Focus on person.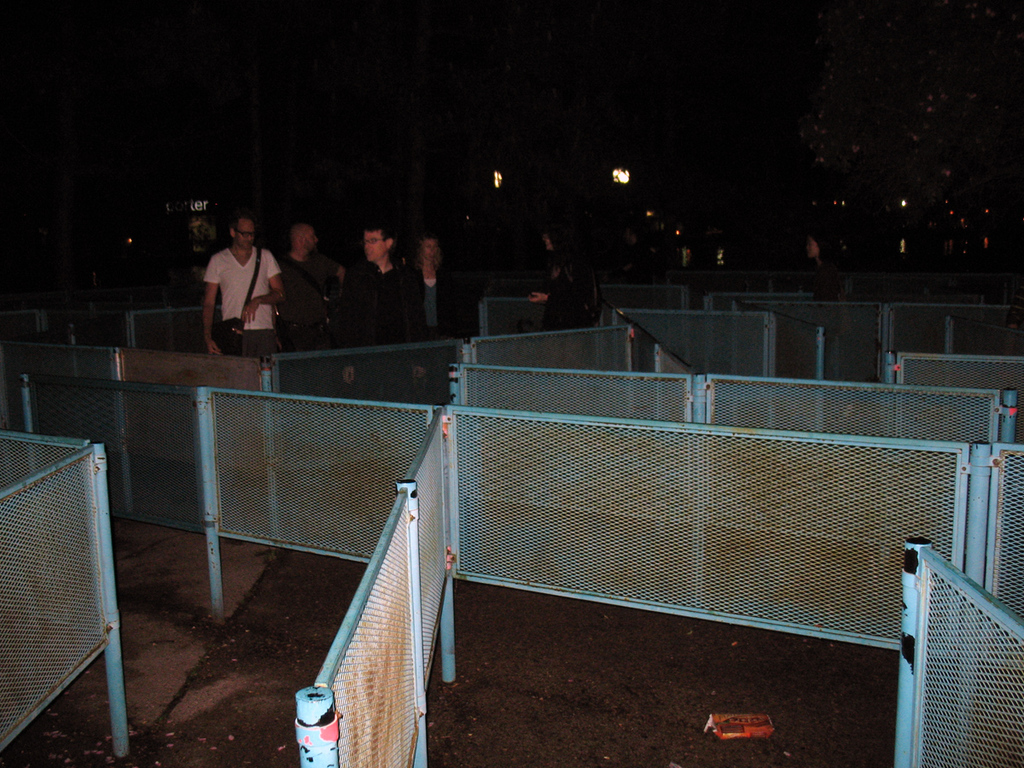
Focused at 275:218:347:345.
